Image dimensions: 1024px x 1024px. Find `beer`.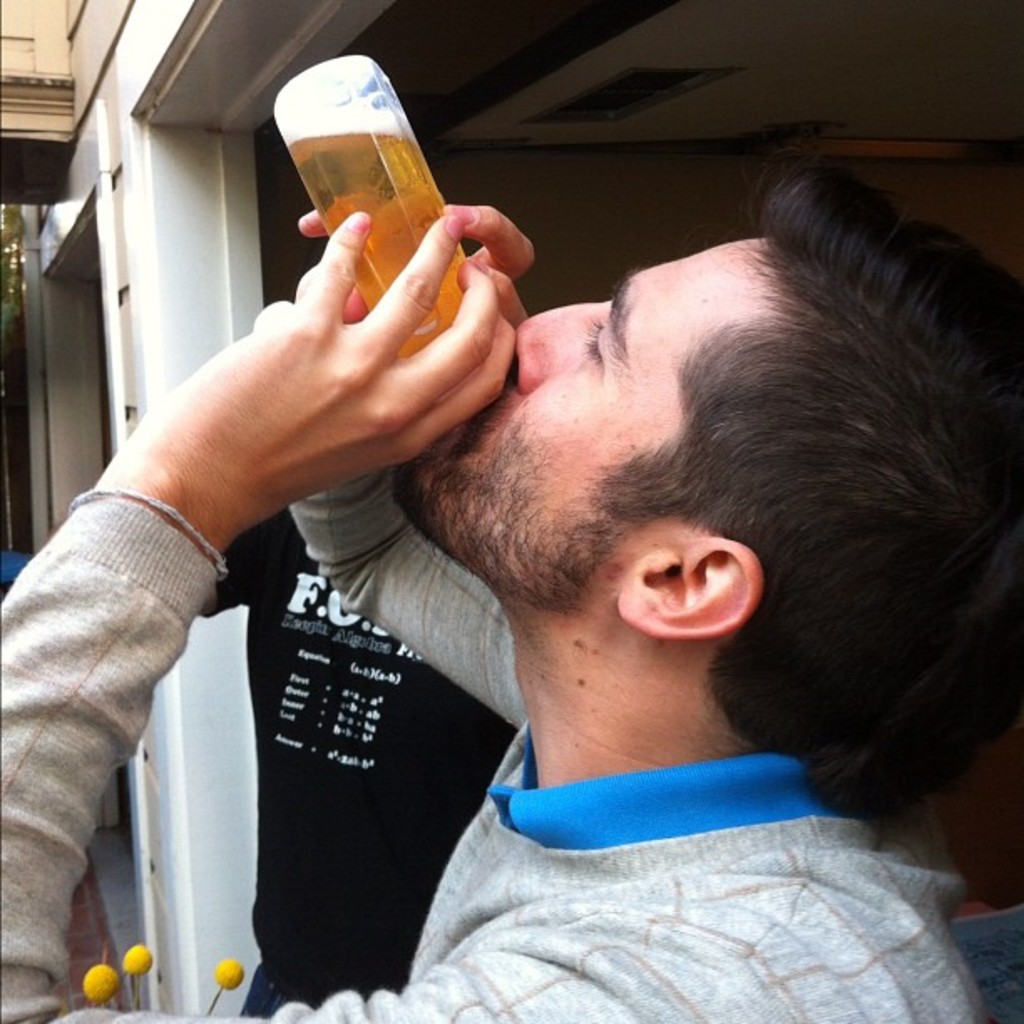
254 49 529 410.
